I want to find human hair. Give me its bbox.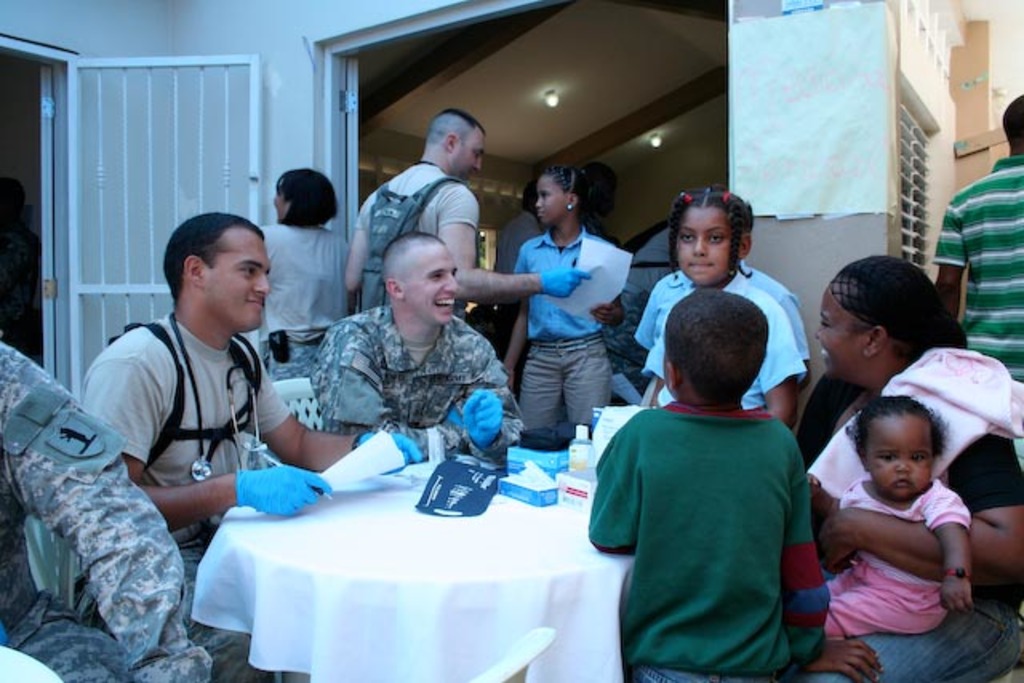
(382, 234, 446, 290).
